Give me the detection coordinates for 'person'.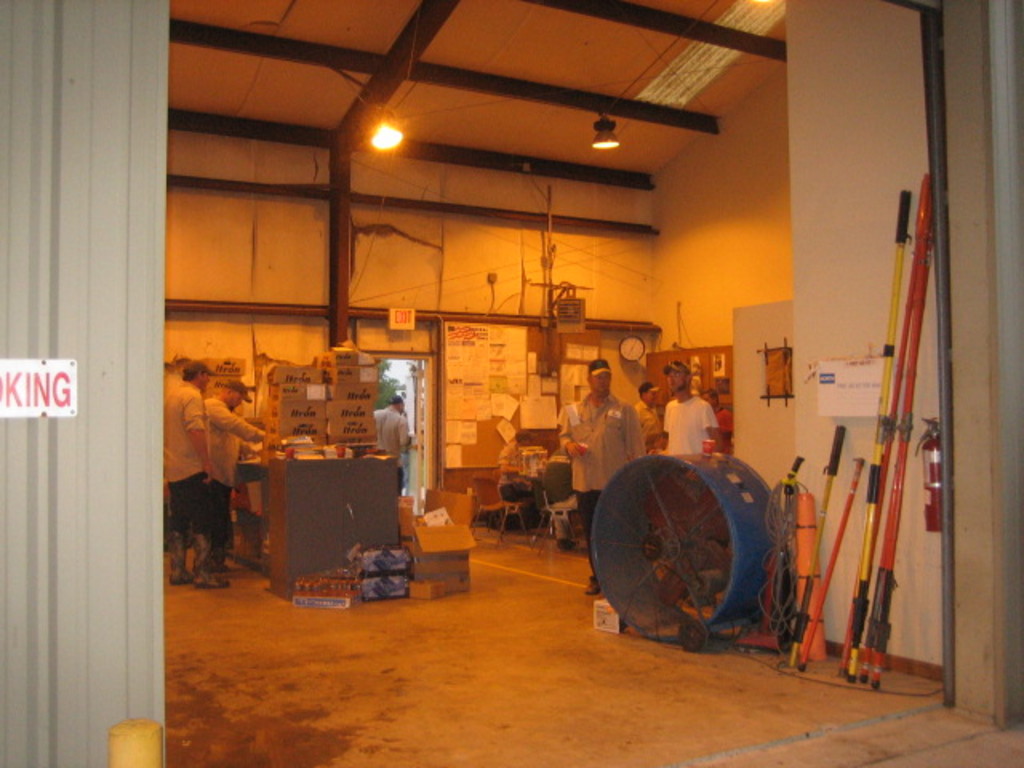
<box>202,373,280,573</box>.
